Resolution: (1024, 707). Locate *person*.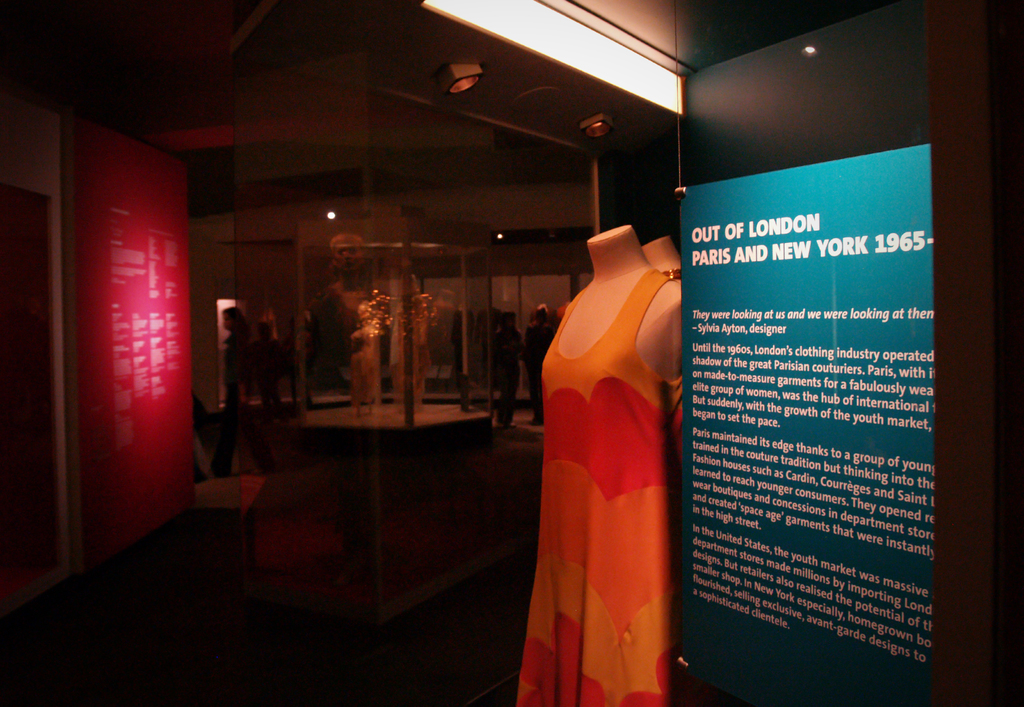
(491, 313, 525, 430).
